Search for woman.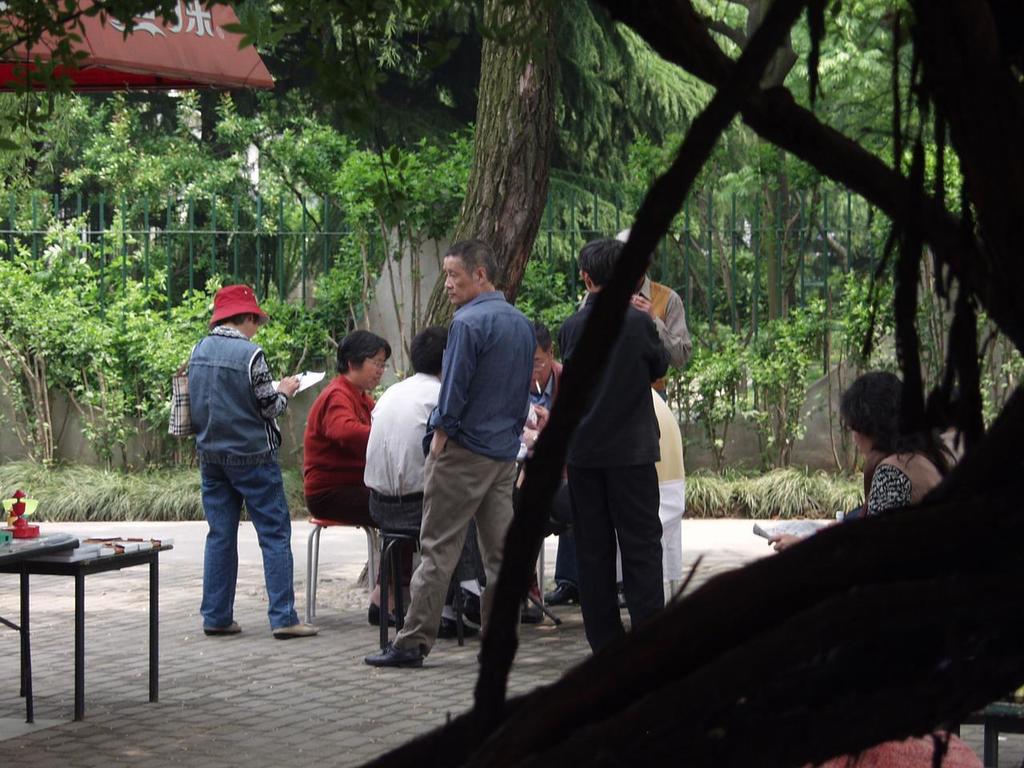
Found at 295, 330, 391, 623.
